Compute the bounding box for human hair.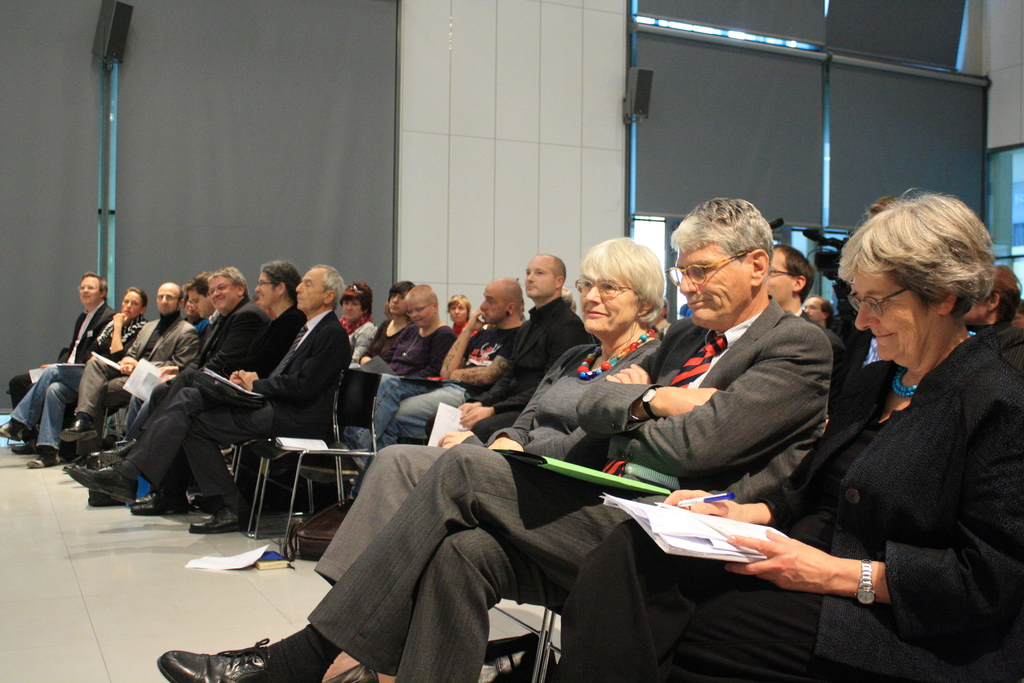
392/279/412/299.
